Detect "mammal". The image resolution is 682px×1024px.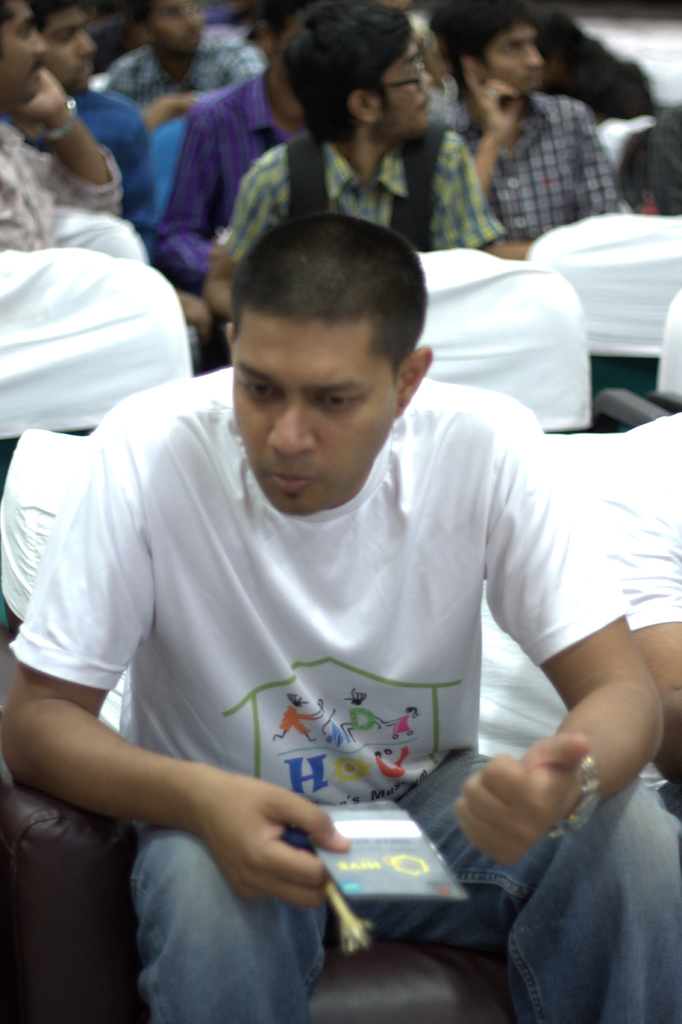
206, 0, 530, 316.
